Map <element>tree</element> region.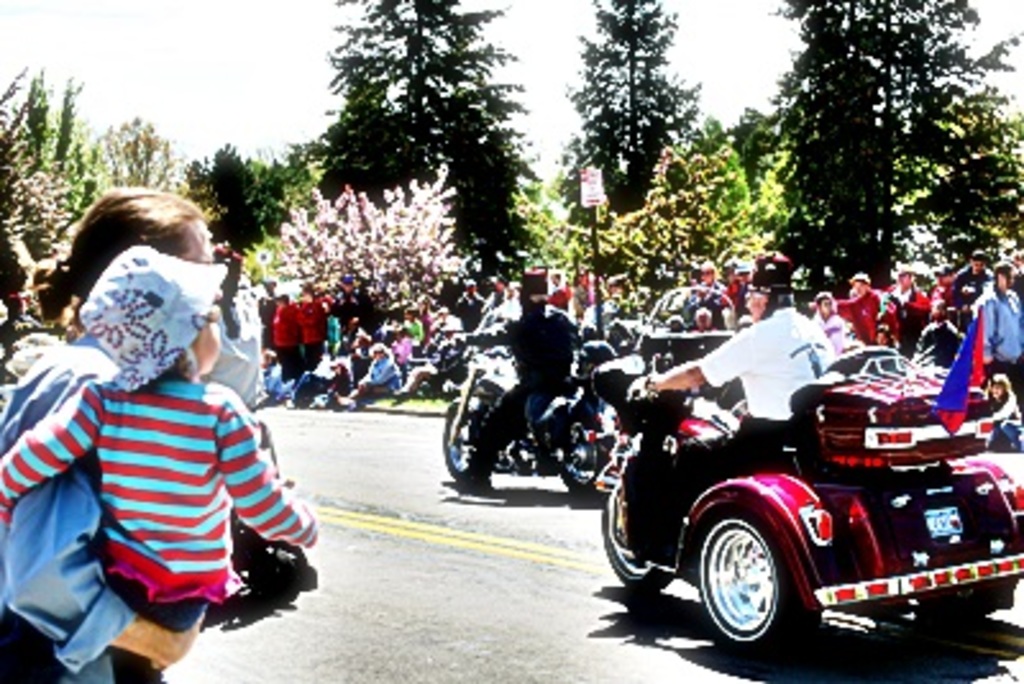
Mapped to [left=317, top=0, right=545, bottom=292].
